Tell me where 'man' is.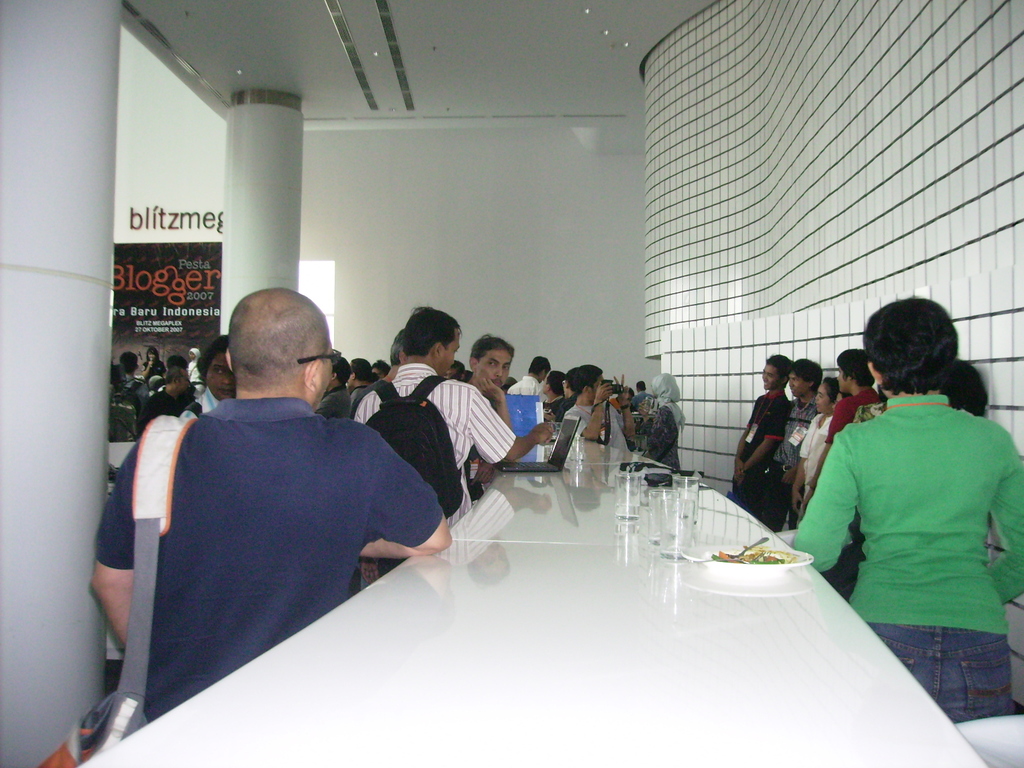
'man' is at bbox=(120, 351, 145, 403).
